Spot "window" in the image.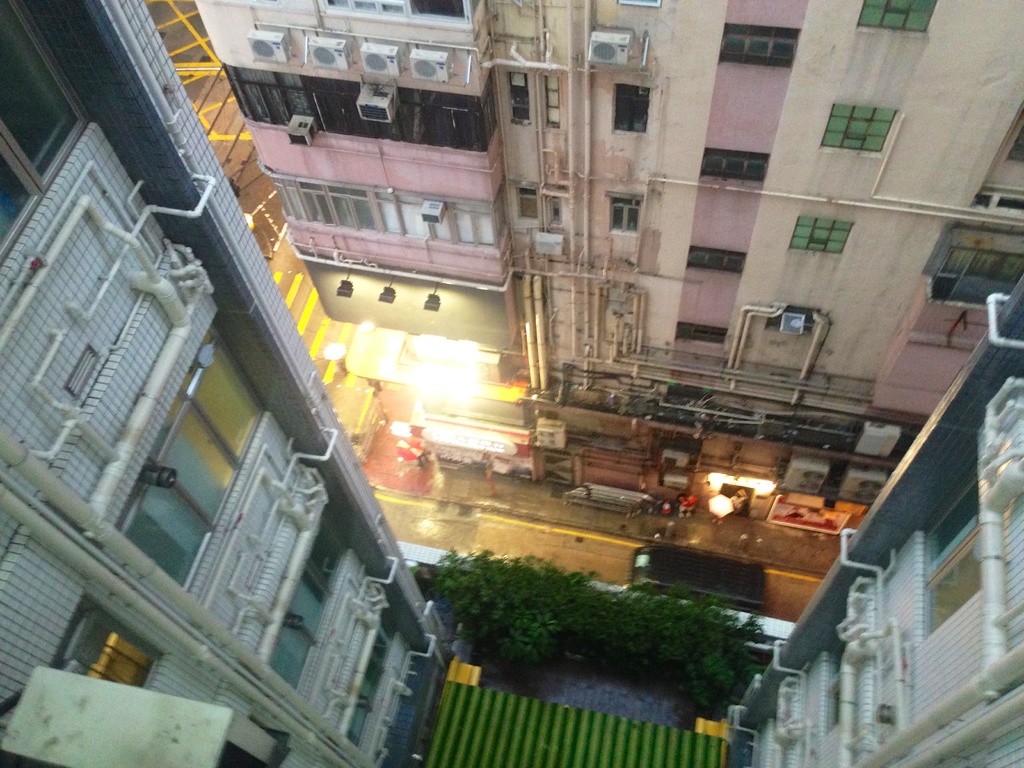
"window" found at bbox=[821, 677, 842, 733].
